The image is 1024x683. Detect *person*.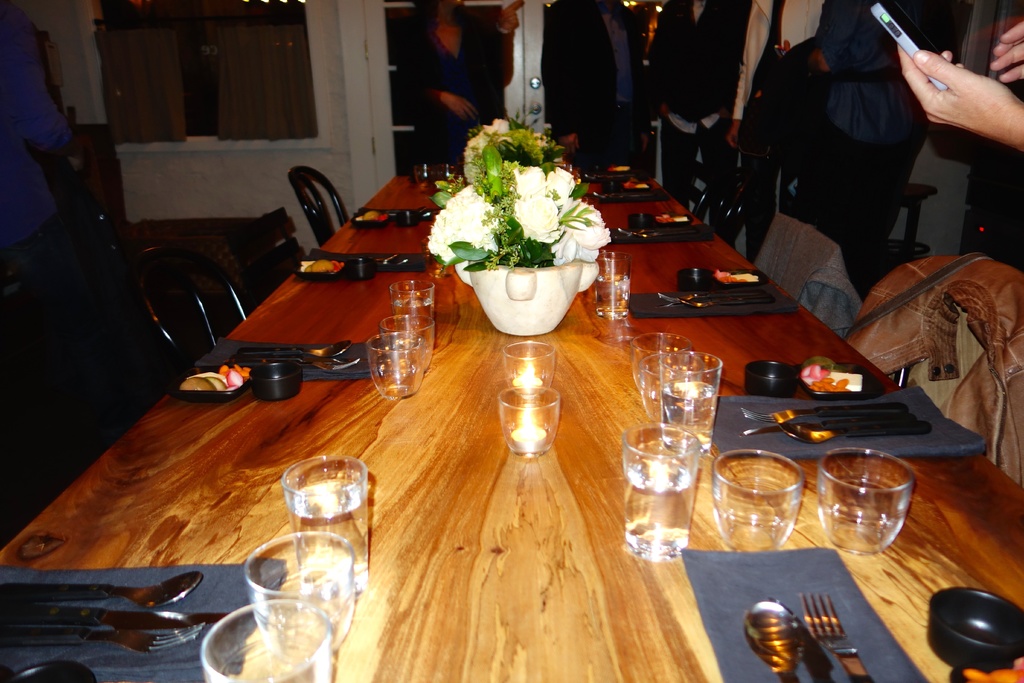
Detection: [x1=638, y1=0, x2=753, y2=237].
